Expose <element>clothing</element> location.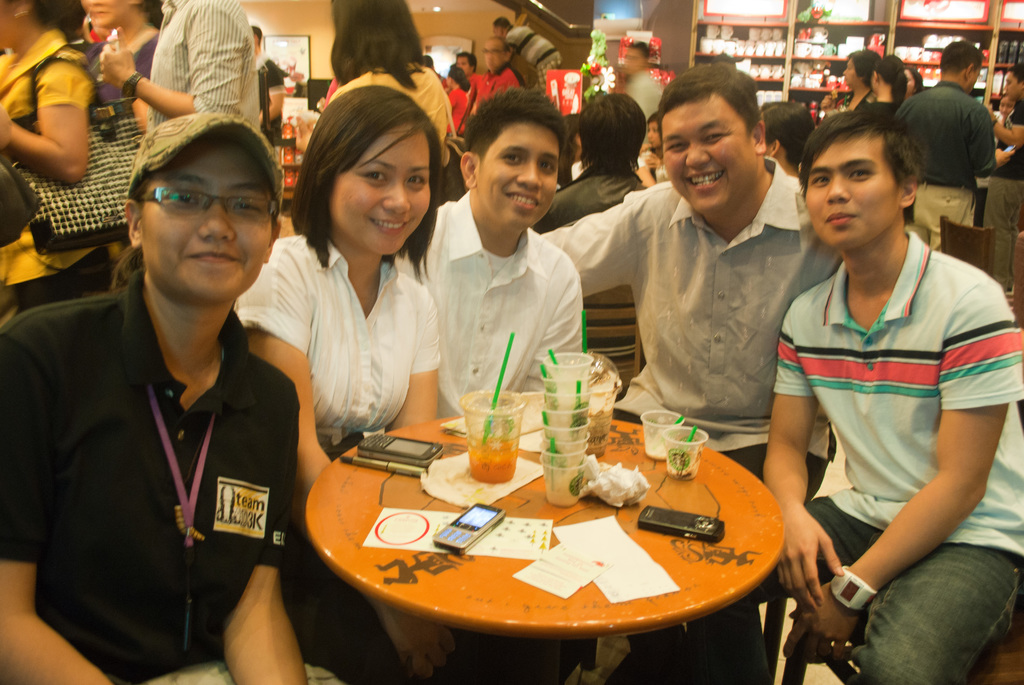
Exposed at <region>20, 217, 312, 681</region>.
